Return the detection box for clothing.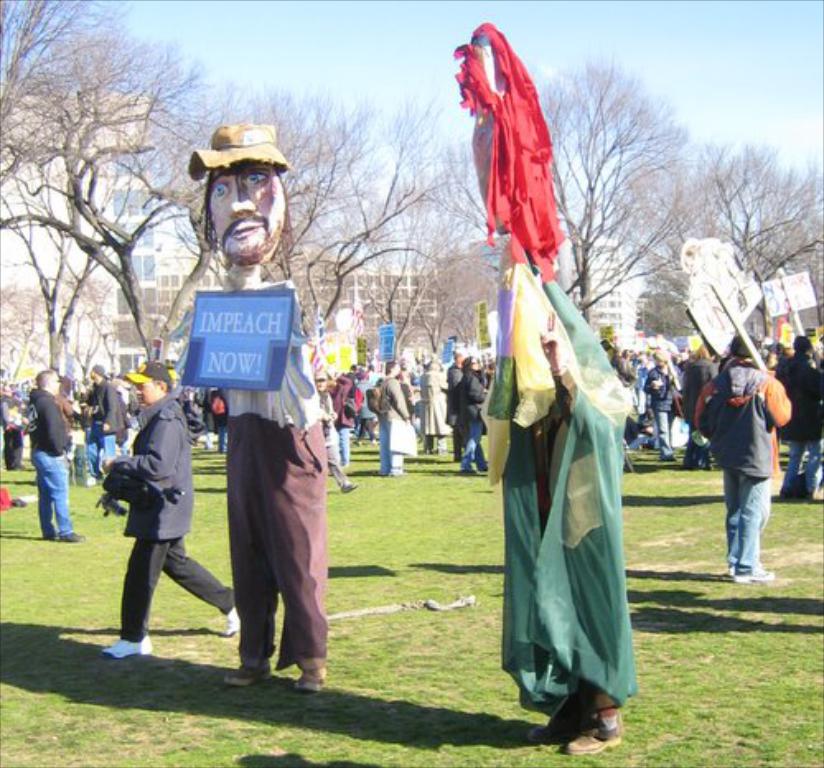
box=[325, 384, 356, 465].
